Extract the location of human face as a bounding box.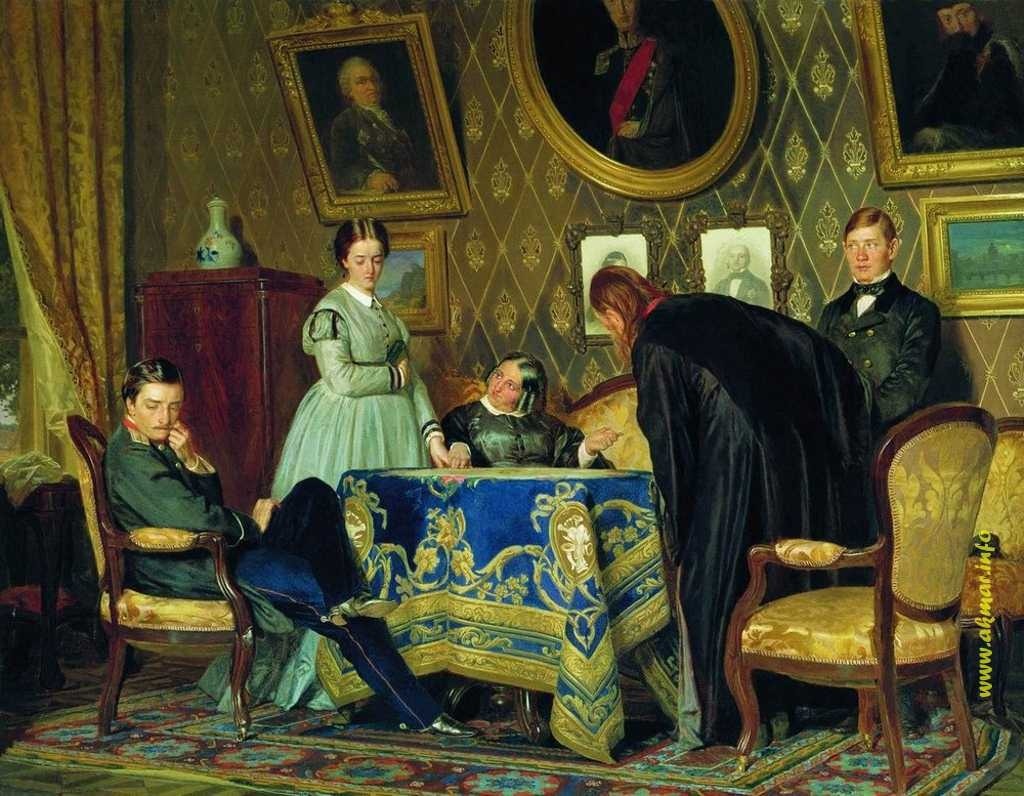
[938,3,980,35].
